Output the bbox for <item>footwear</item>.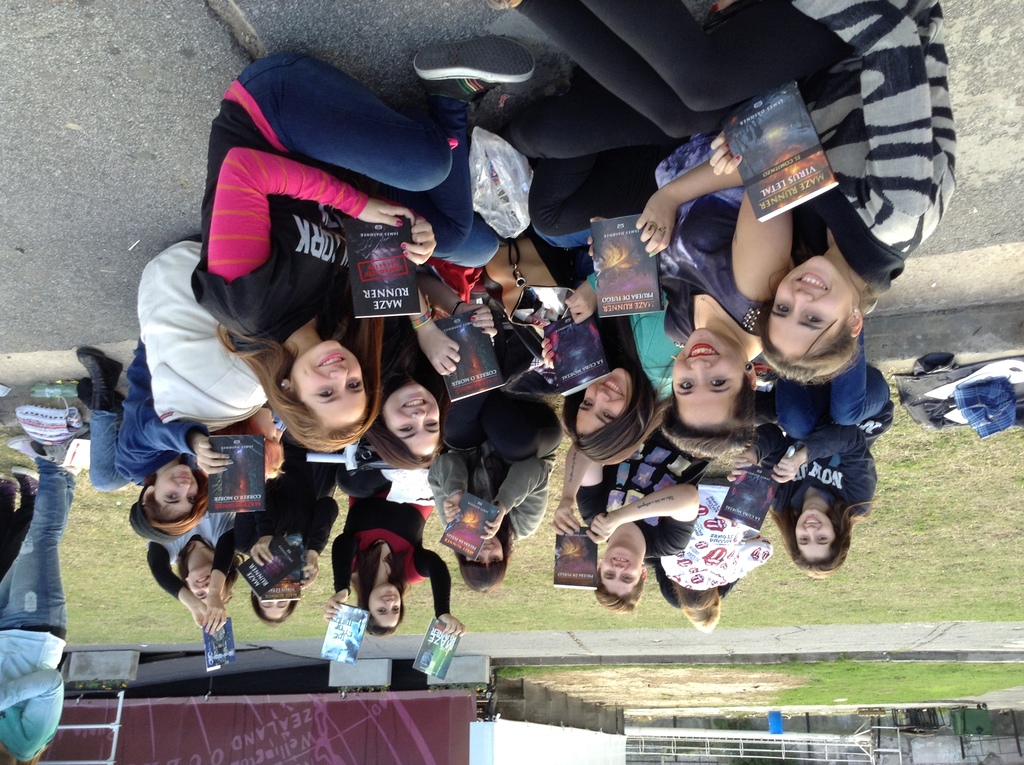
<region>3, 434, 66, 463</region>.
